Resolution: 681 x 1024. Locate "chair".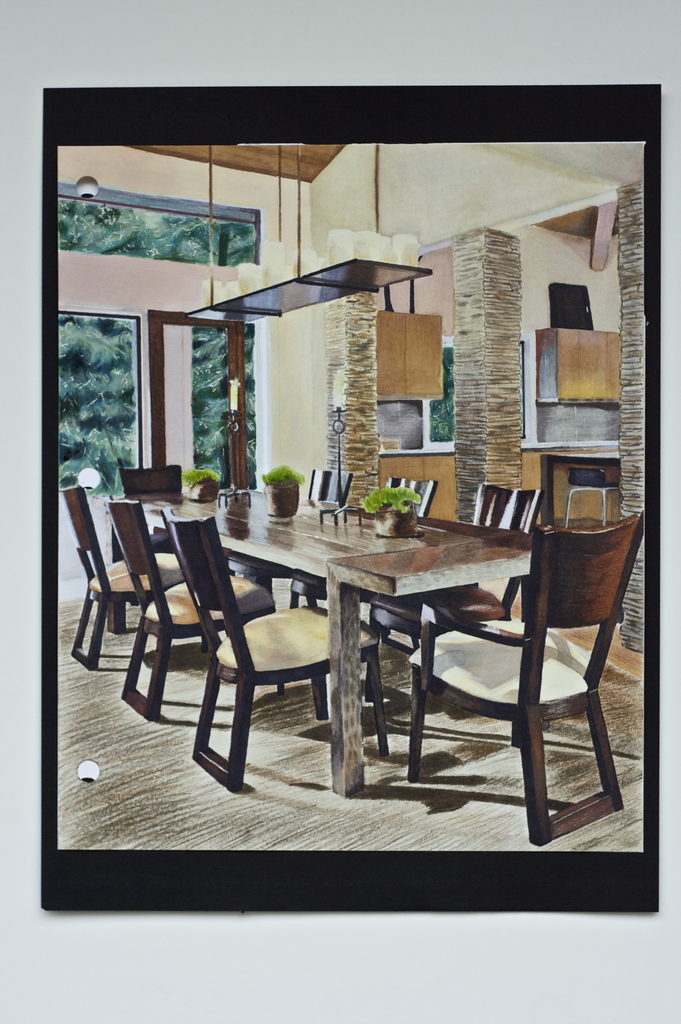
bbox=(108, 461, 186, 636).
